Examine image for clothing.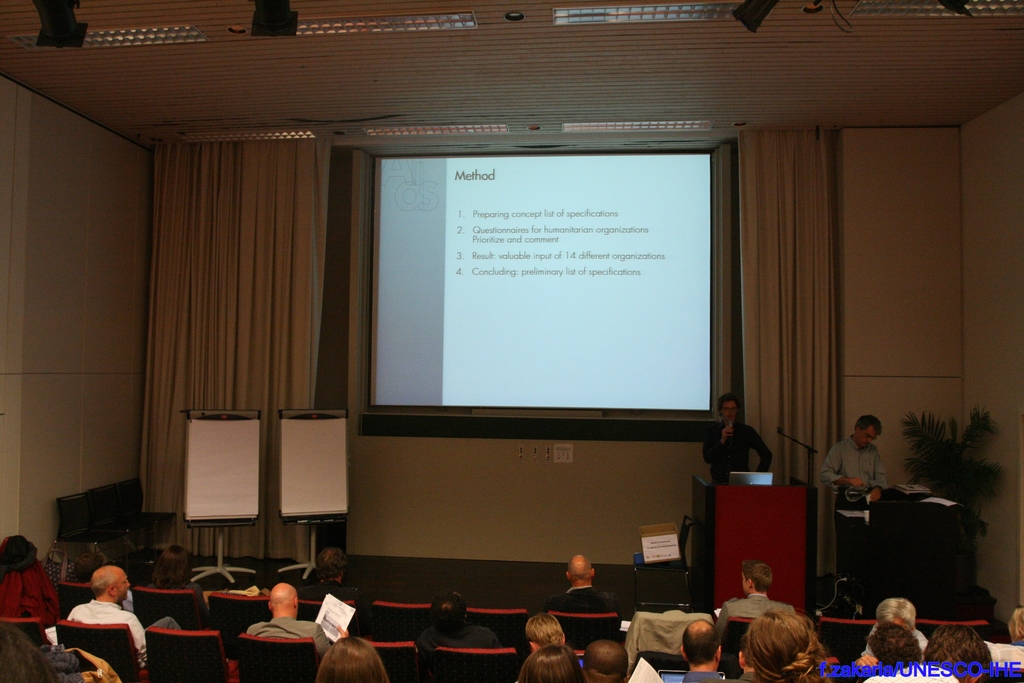
Examination result: box(243, 614, 332, 656).
